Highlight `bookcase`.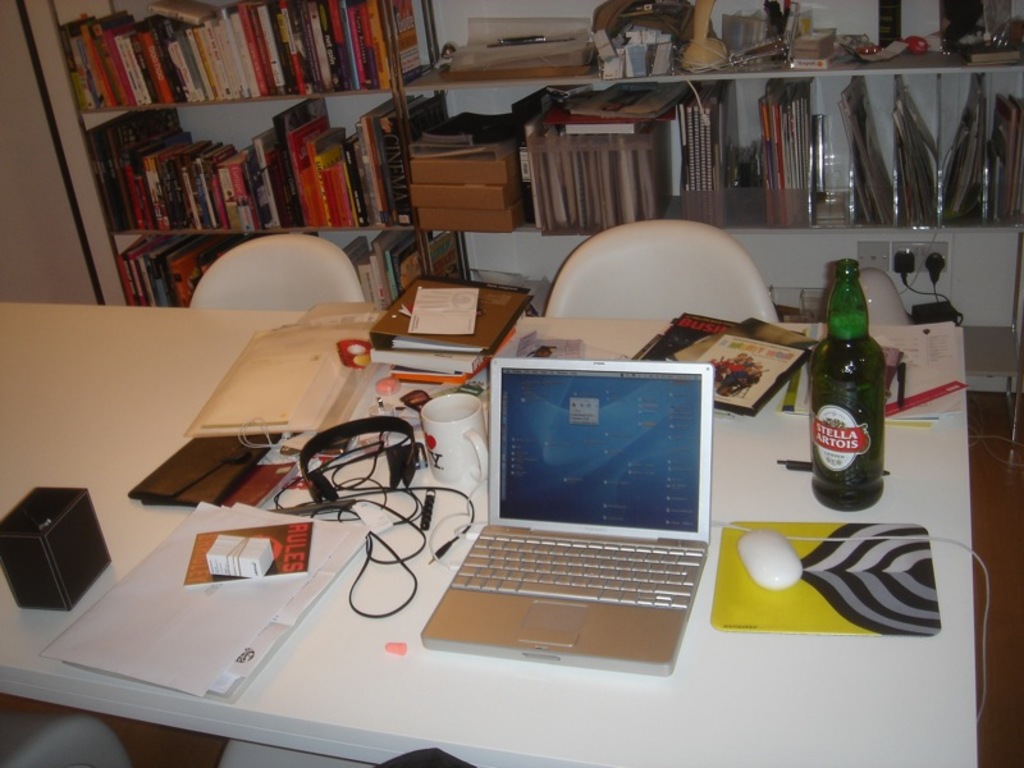
Highlighted region: bbox=(49, 0, 1023, 402).
